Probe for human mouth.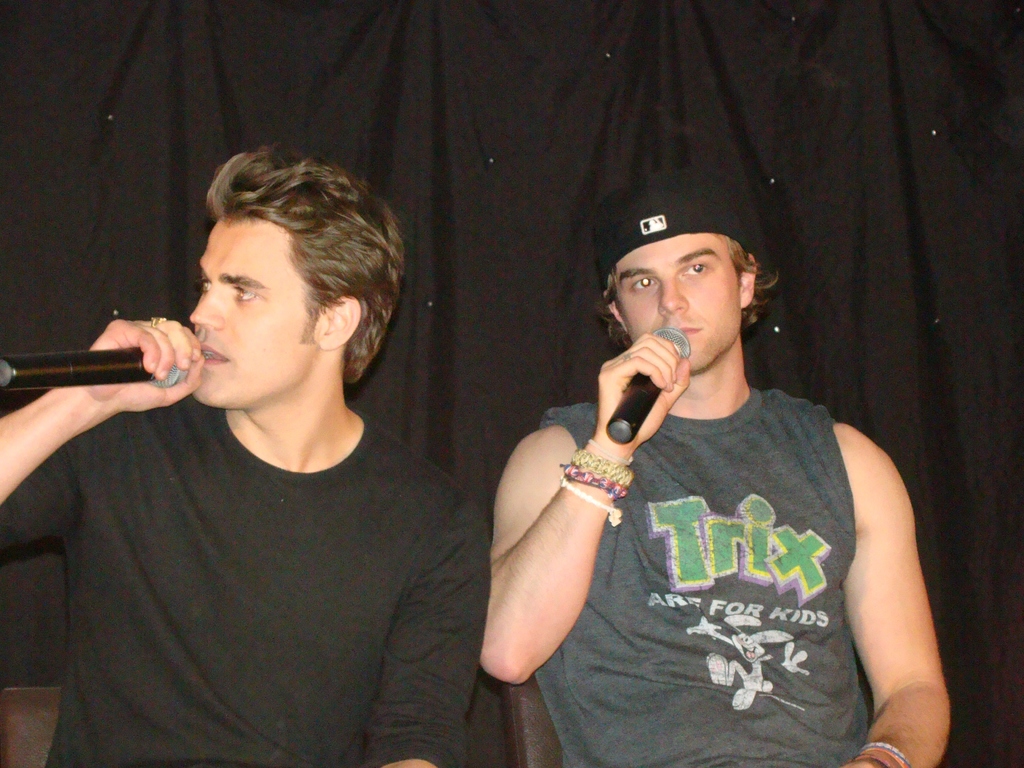
Probe result: (193, 339, 236, 368).
